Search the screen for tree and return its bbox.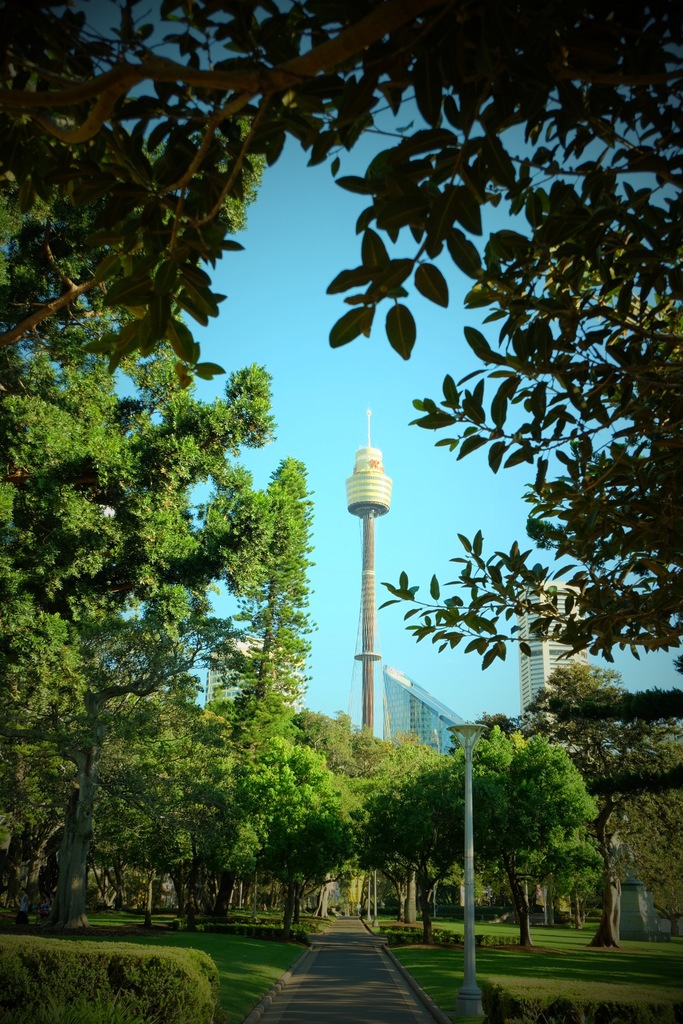
Found: x1=95 y1=703 x2=223 y2=909.
